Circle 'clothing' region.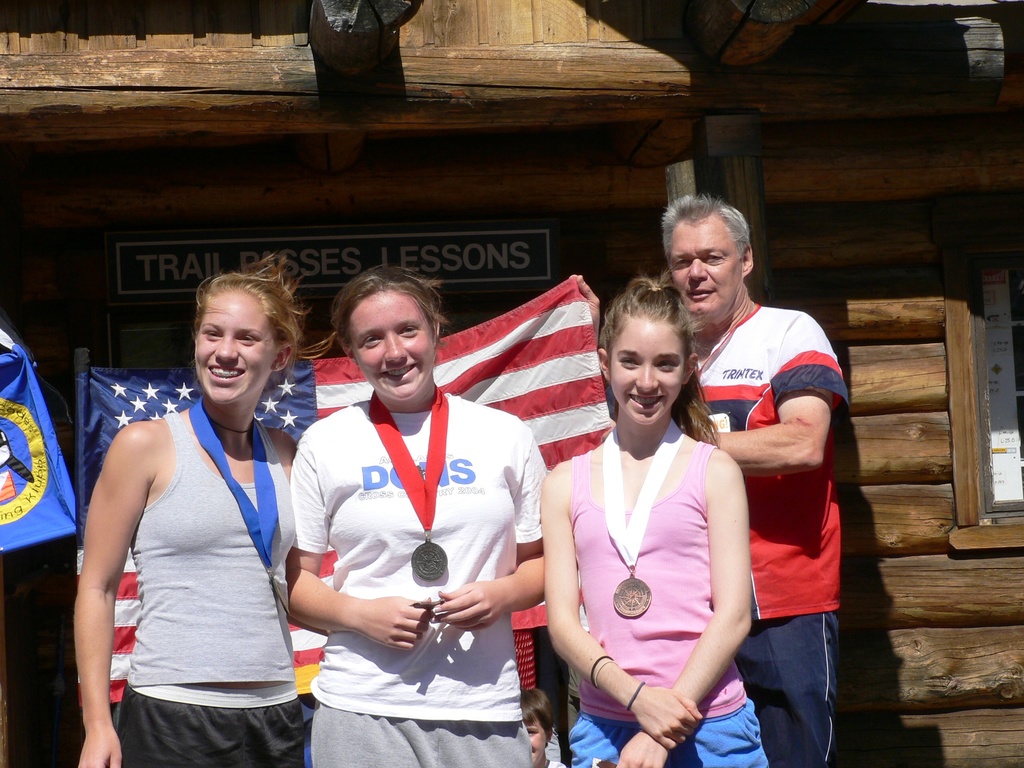
Region: <bbox>289, 386, 547, 767</bbox>.
